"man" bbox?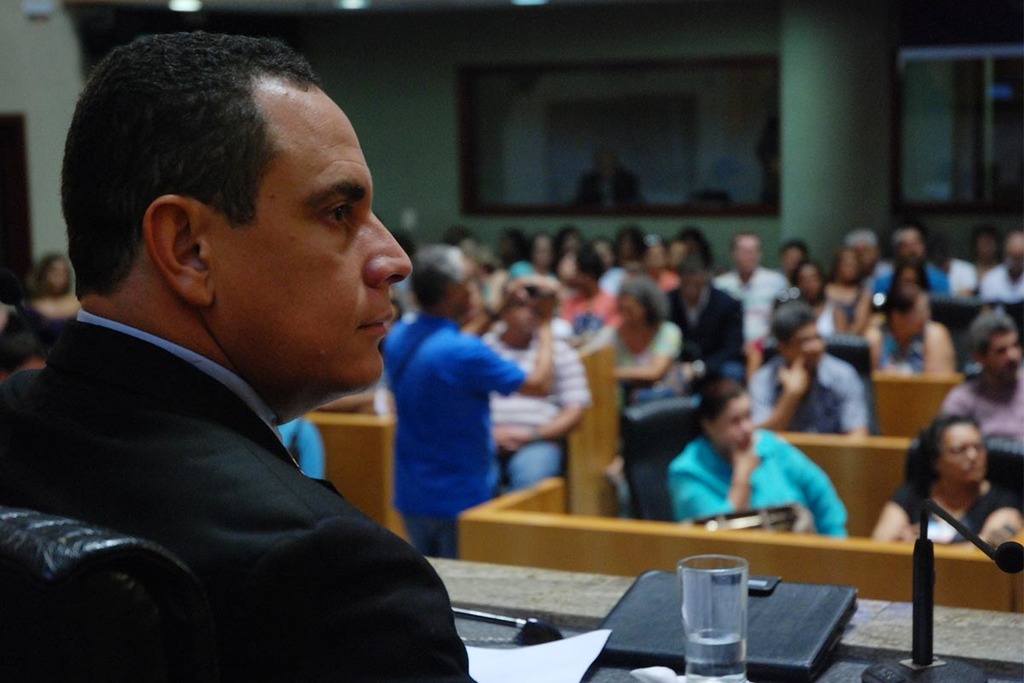
bbox=(773, 240, 806, 275)
